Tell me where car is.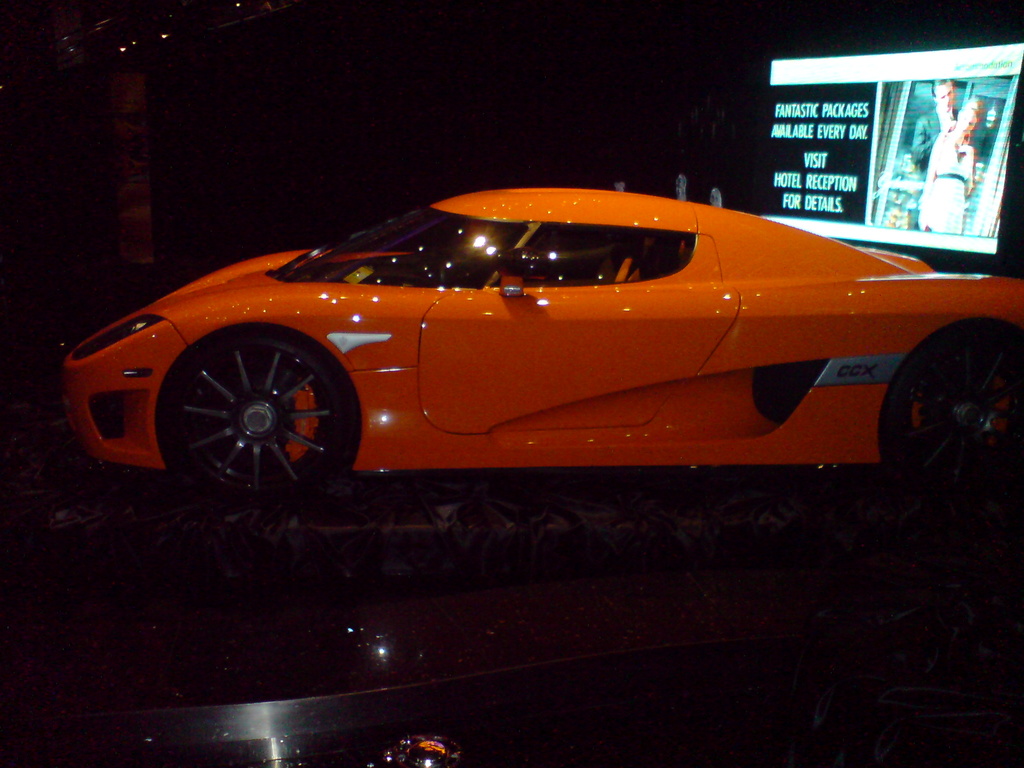
car is at BBox(67, 173, 959, 504).
